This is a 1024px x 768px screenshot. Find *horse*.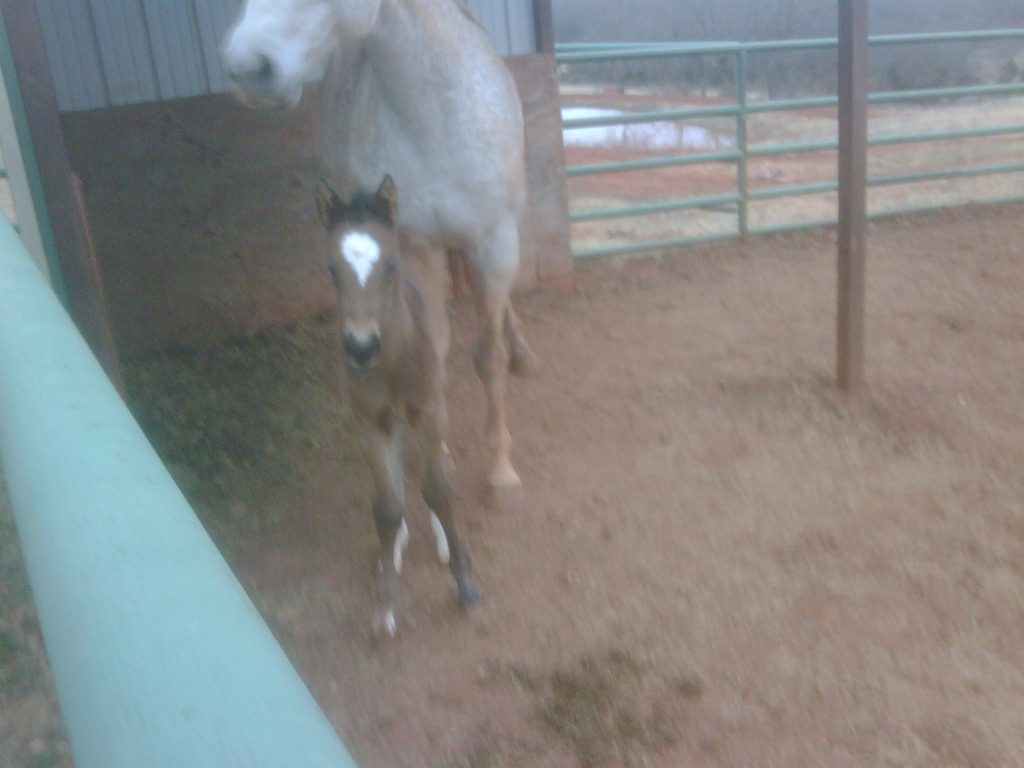
Bounding box: 220, 1, 543, 515.
